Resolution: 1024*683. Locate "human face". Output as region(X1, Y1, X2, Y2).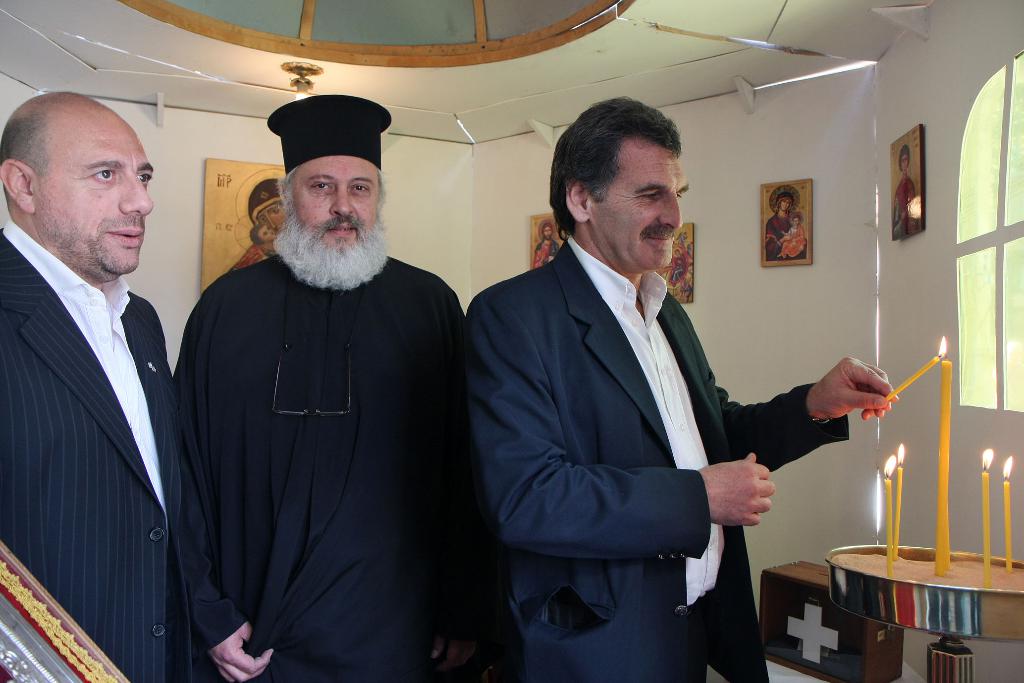
region(256, 204, 286, 229).
